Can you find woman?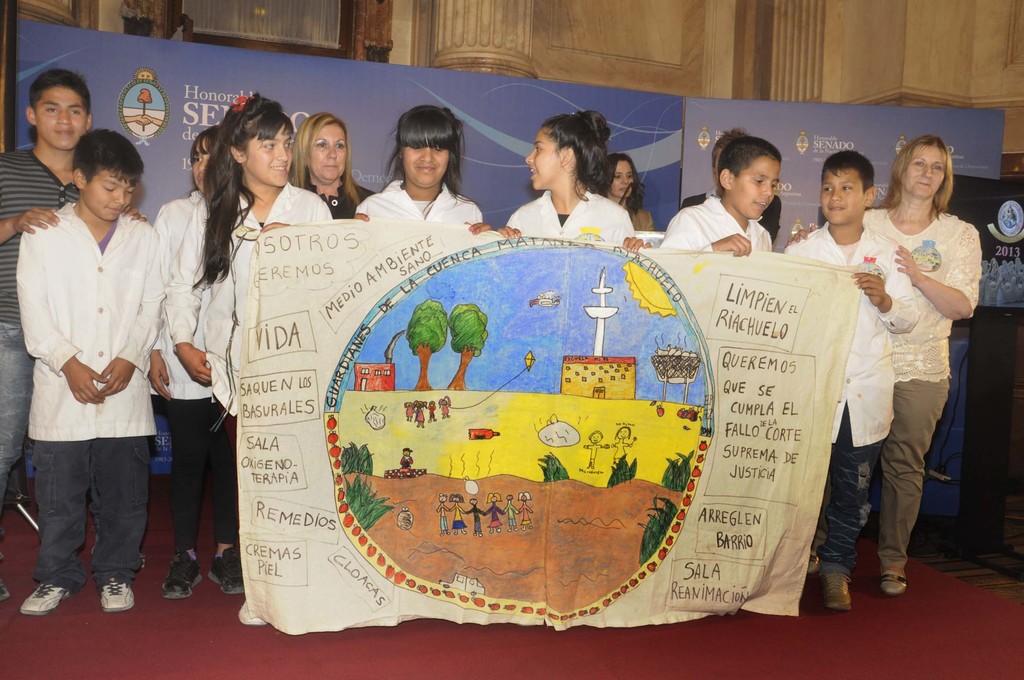
Yes, bounding box: box(286, 108, 375, 216).
